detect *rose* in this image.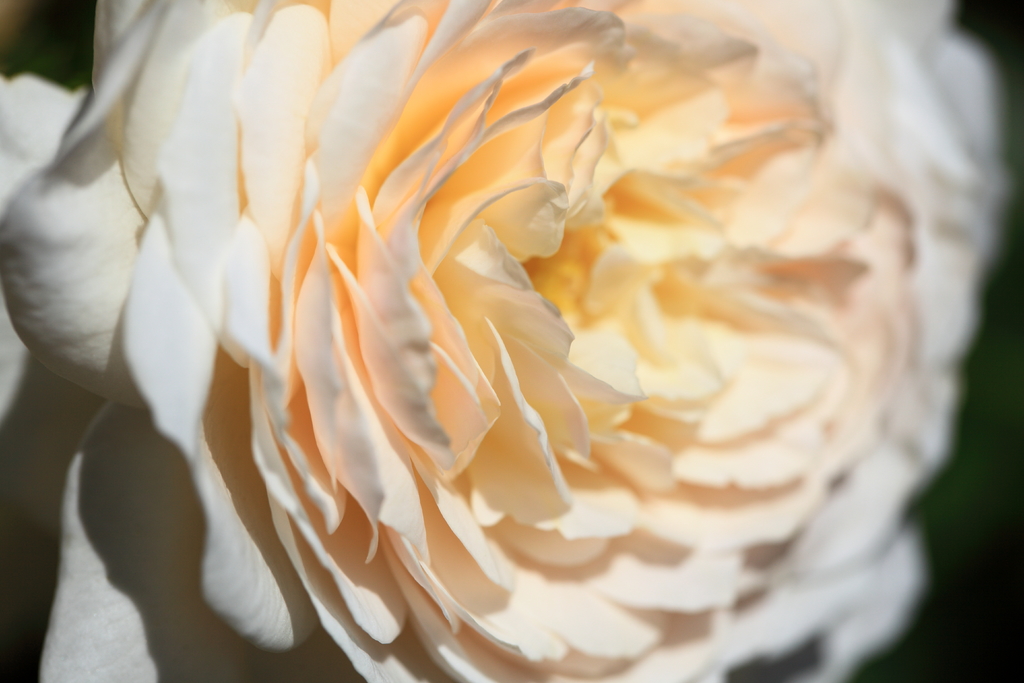
Detection: [left=0, top=0, right=1012, bottom=682].
